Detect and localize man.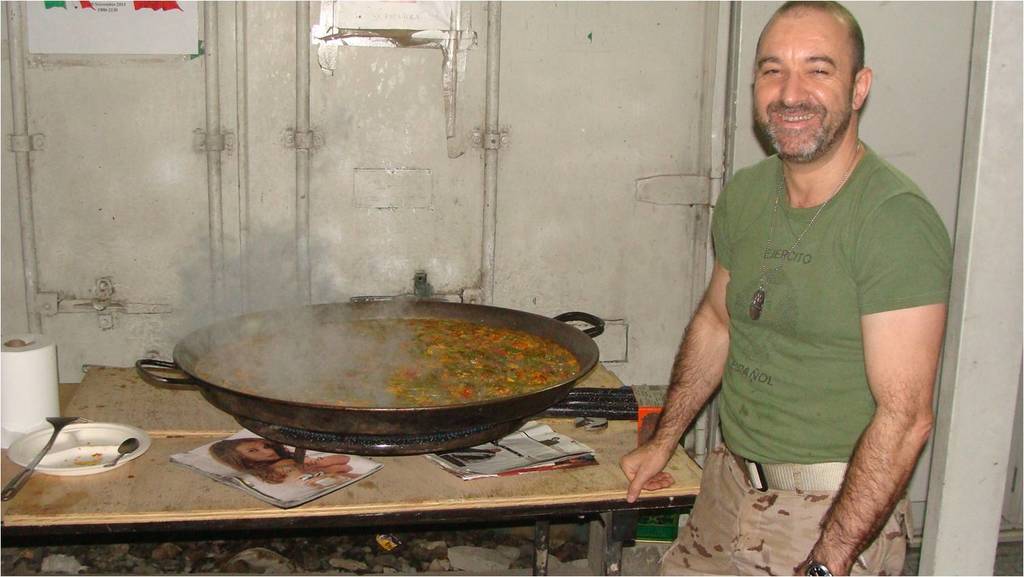
Localized at box(612, 0, 925, 576).
